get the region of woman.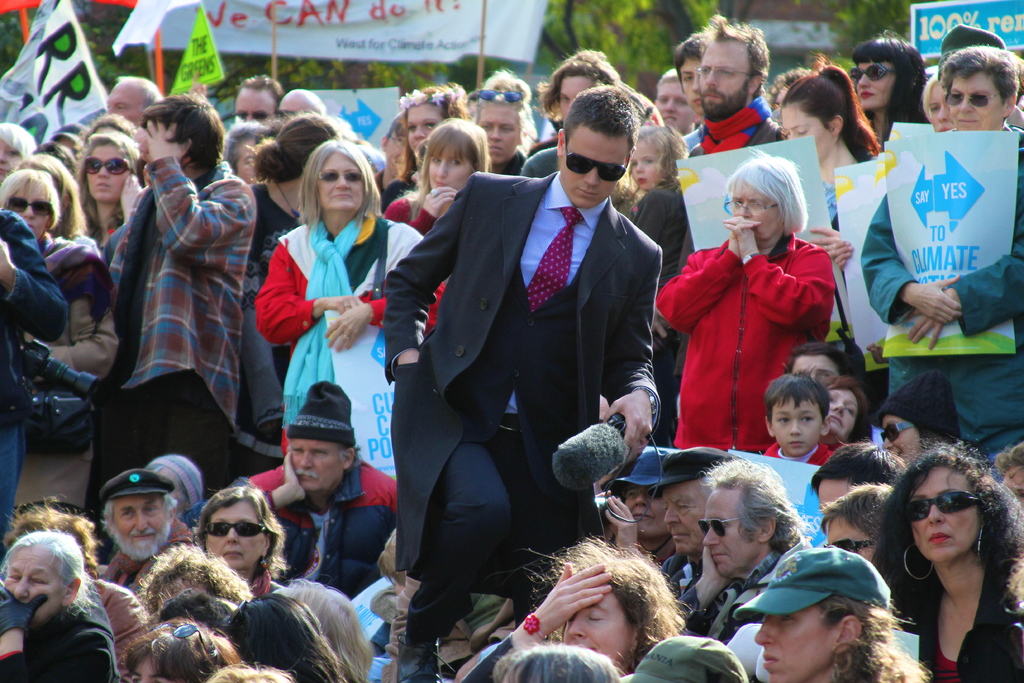
select_region(780, 62, 885, 218).
